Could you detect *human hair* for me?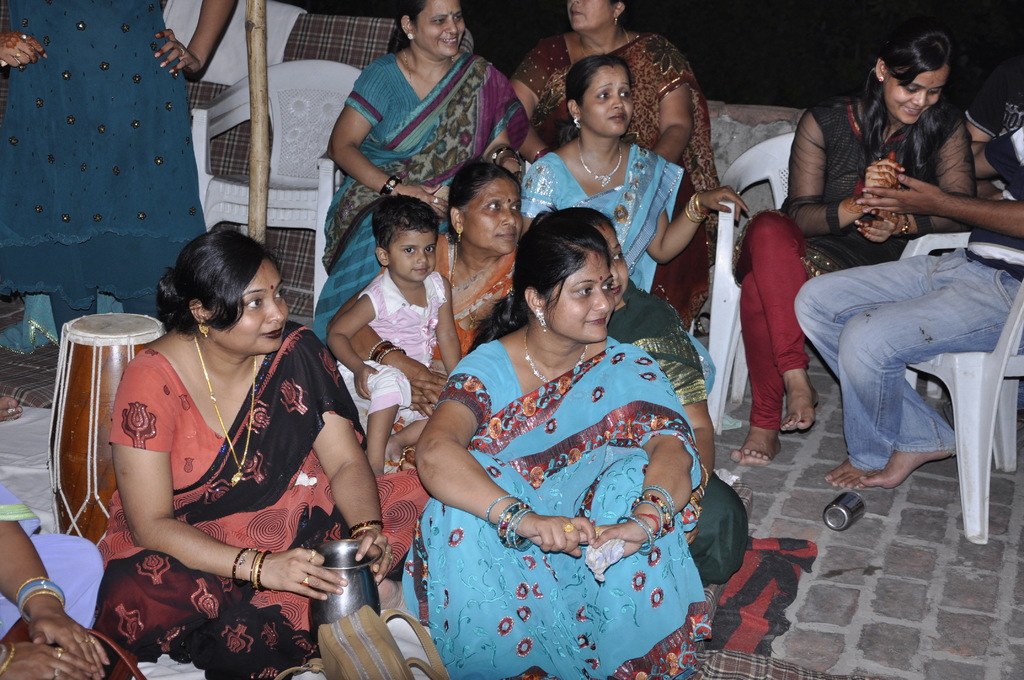
Detection result: select_region(397, 0, 426, 33).
